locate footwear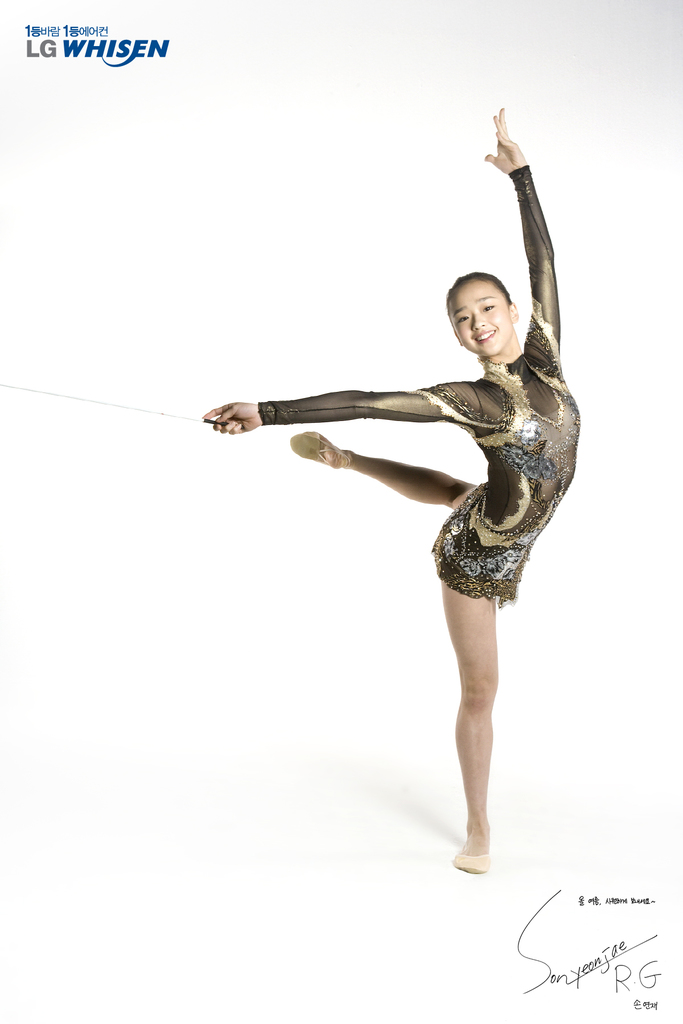
(x1=457, y1=799, x2=516, y2=876)
